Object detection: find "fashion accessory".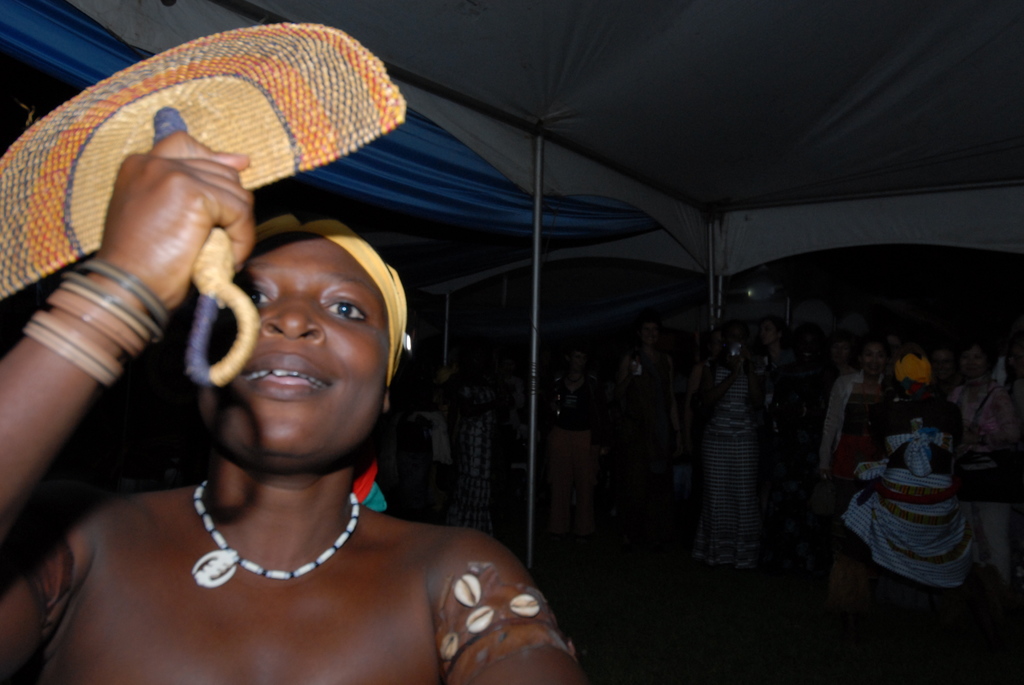
detection(0, 19, 408, 391).
